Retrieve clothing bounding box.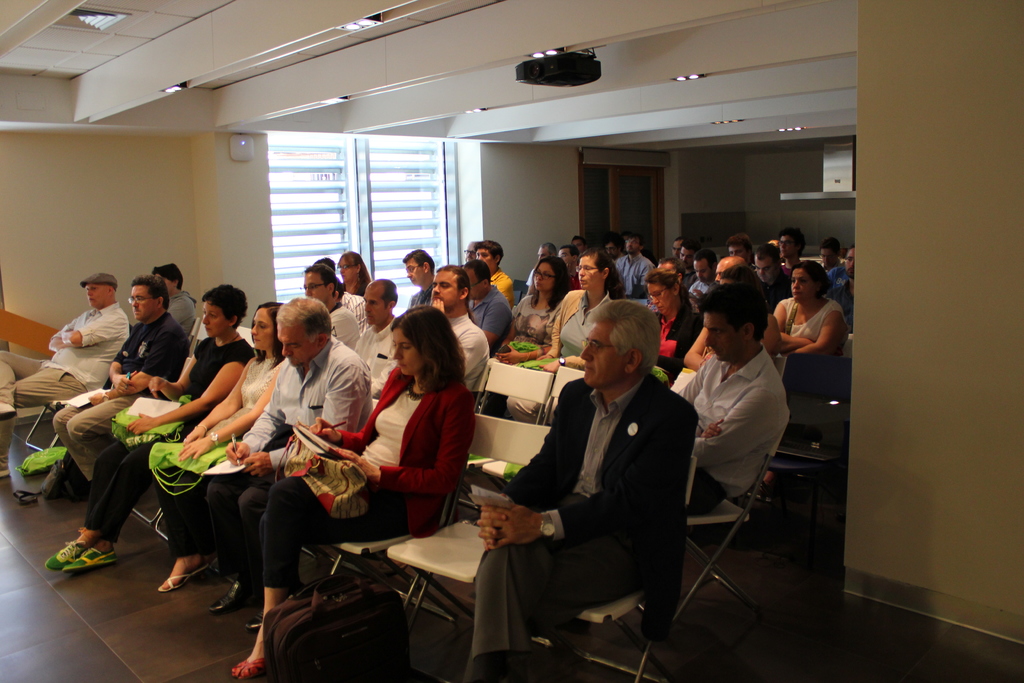
Bounding box: [186, 349, 285, 550].
